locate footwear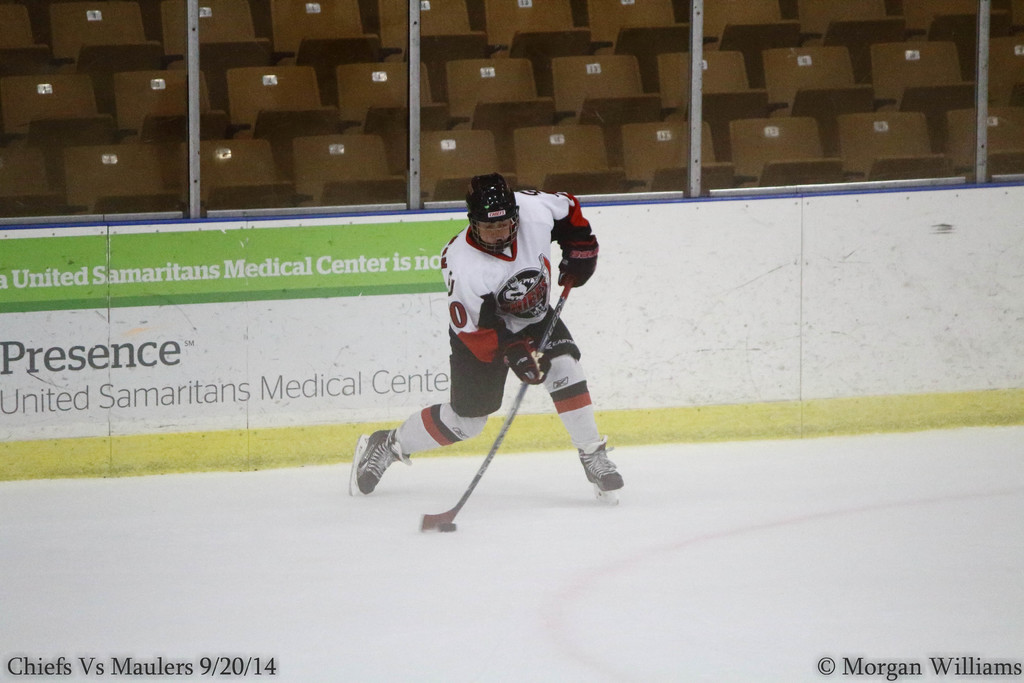
pyautogui.locateOnScreen(352, 419, 408, 500)
